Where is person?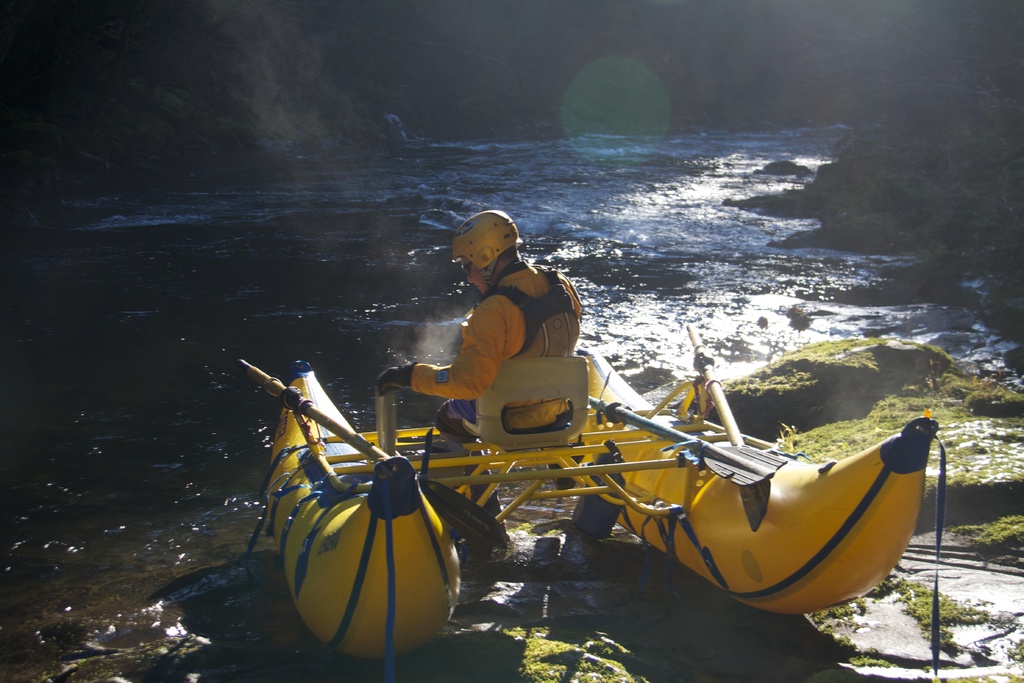
bbox=[393, 189, 589, 501].
